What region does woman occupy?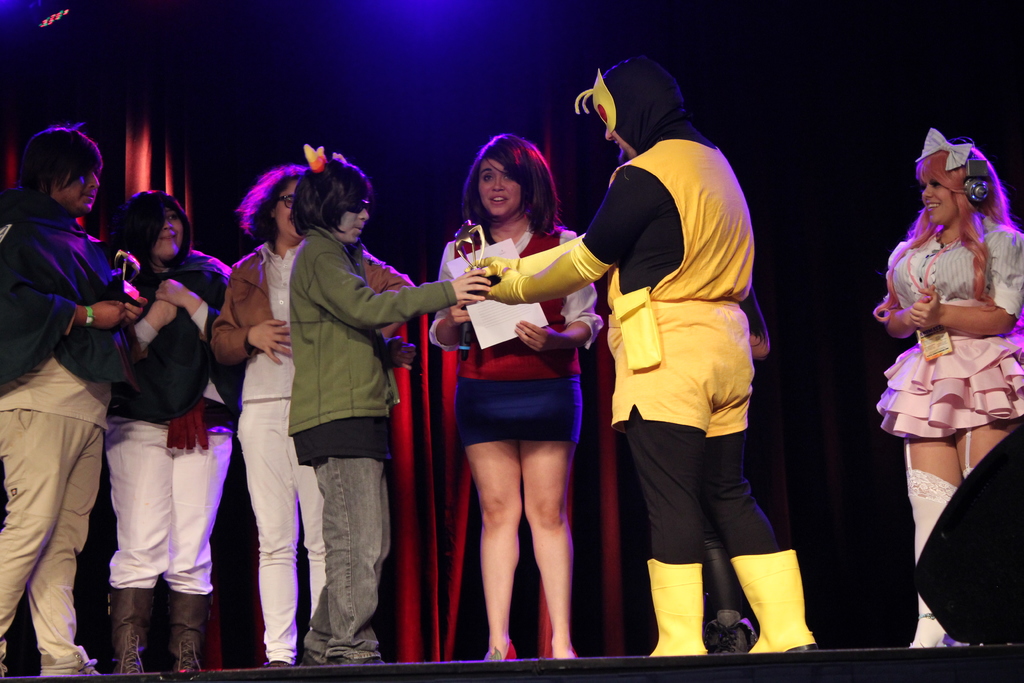
429 143 608 668.
